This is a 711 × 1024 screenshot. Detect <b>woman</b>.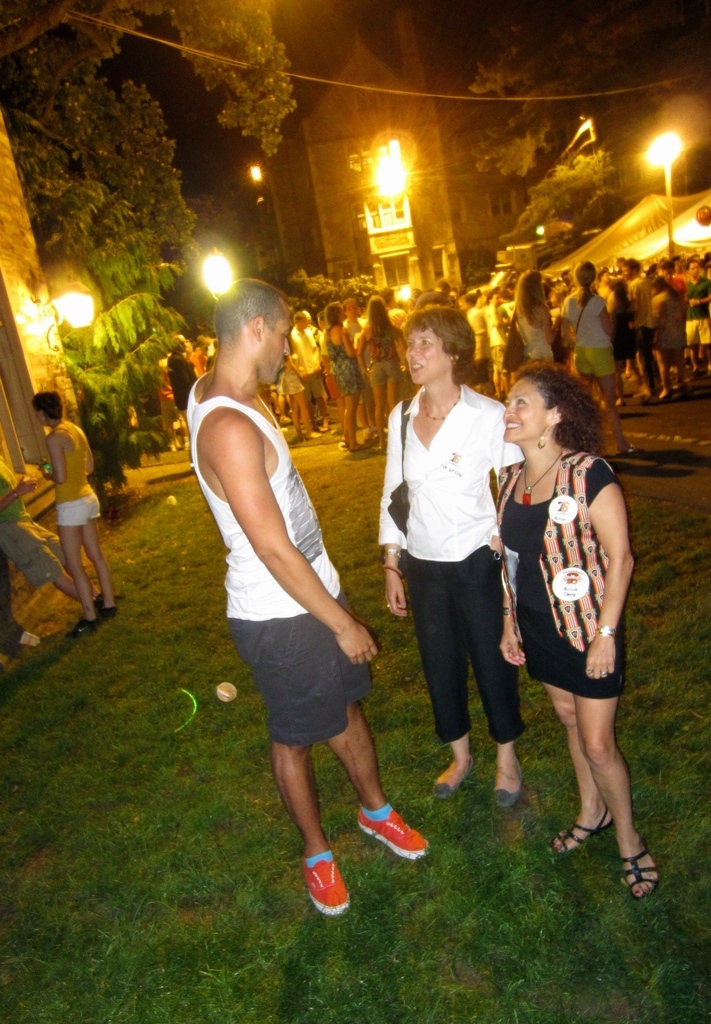
detection(319, 304, 364, 453).
